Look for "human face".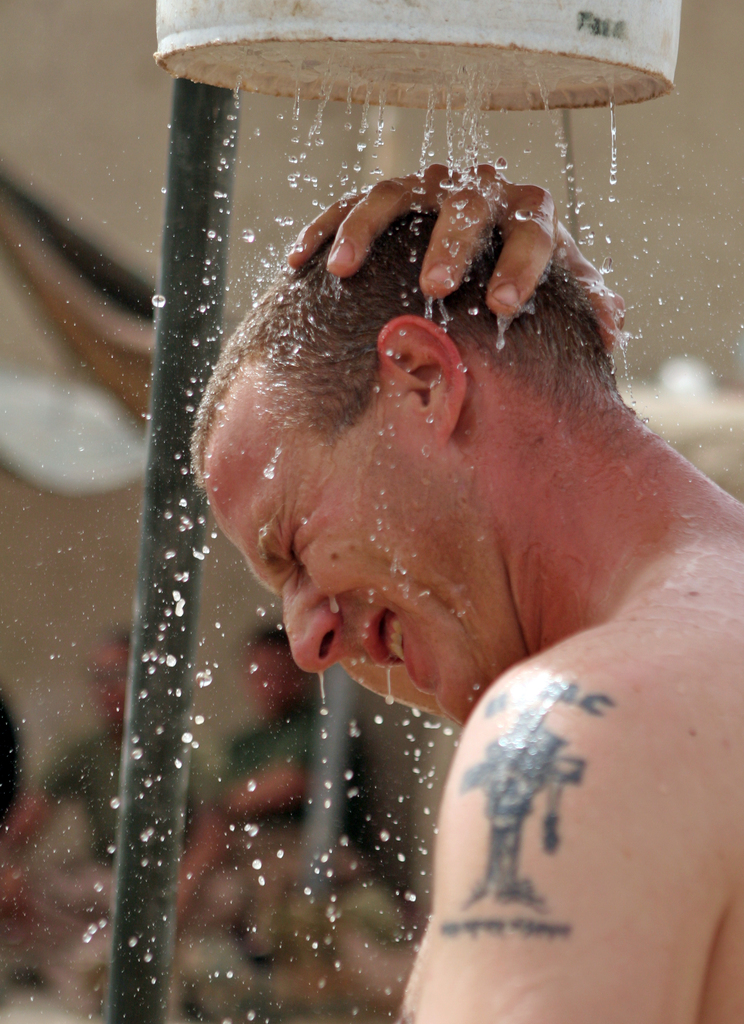
Found: pyautogui.locateOnScreen(205, 357, 487, 723).
